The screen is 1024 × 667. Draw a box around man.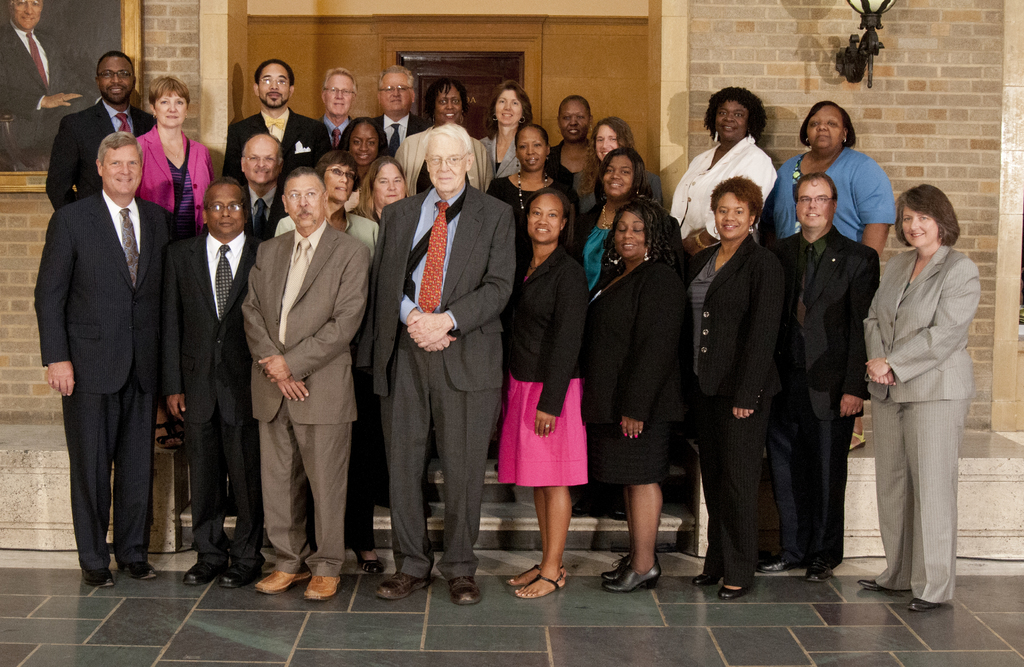
rect(0, 0, 102, 172).
